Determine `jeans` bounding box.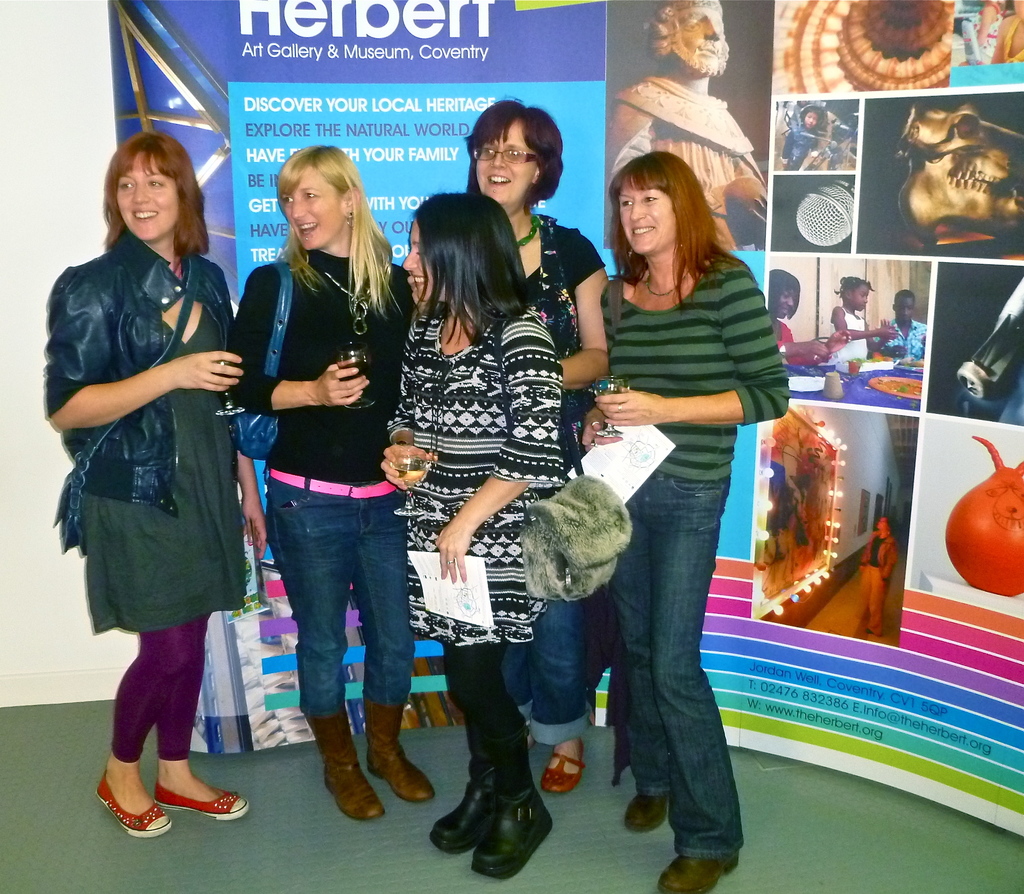
Determined: crop(608, 484, 749, 879).
